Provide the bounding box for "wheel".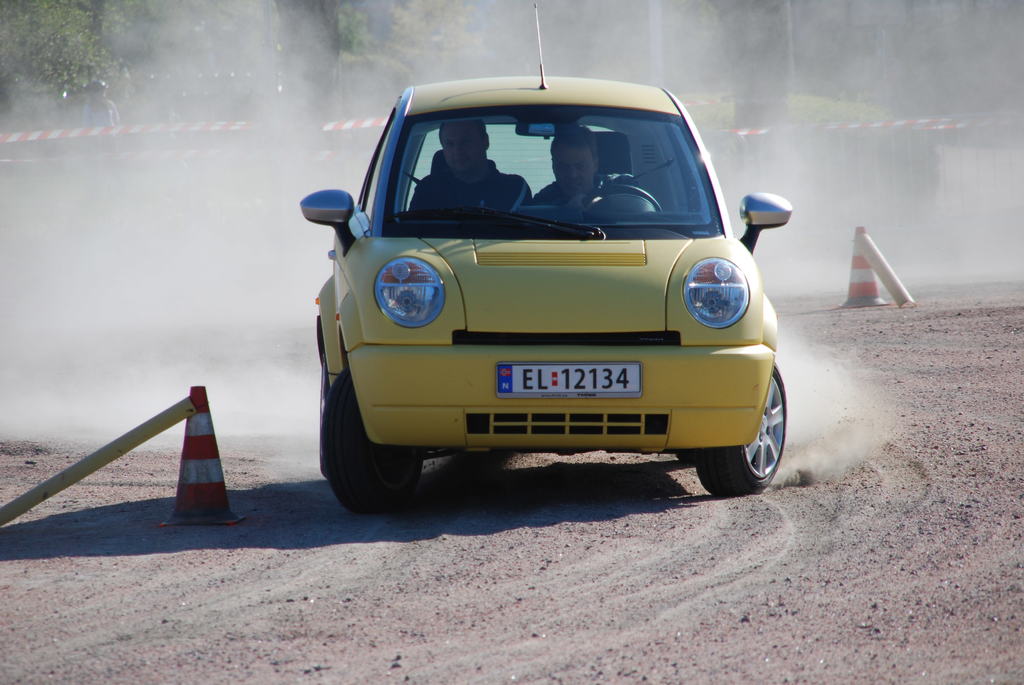
box=[685, 359, 786, 500].
